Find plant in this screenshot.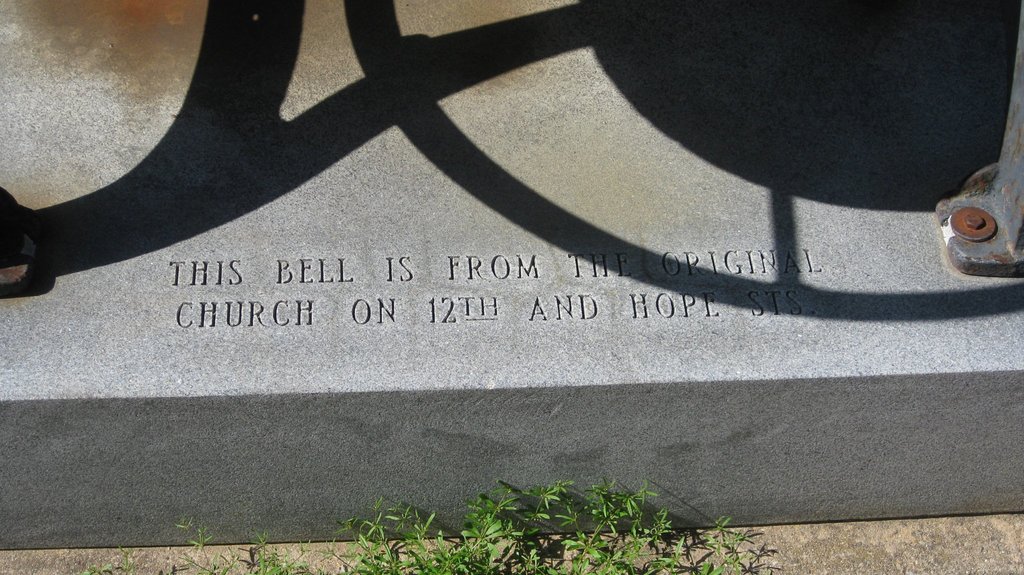
The bounding box for plant is [x1=324, y1=499, x2=457, y2=574].
